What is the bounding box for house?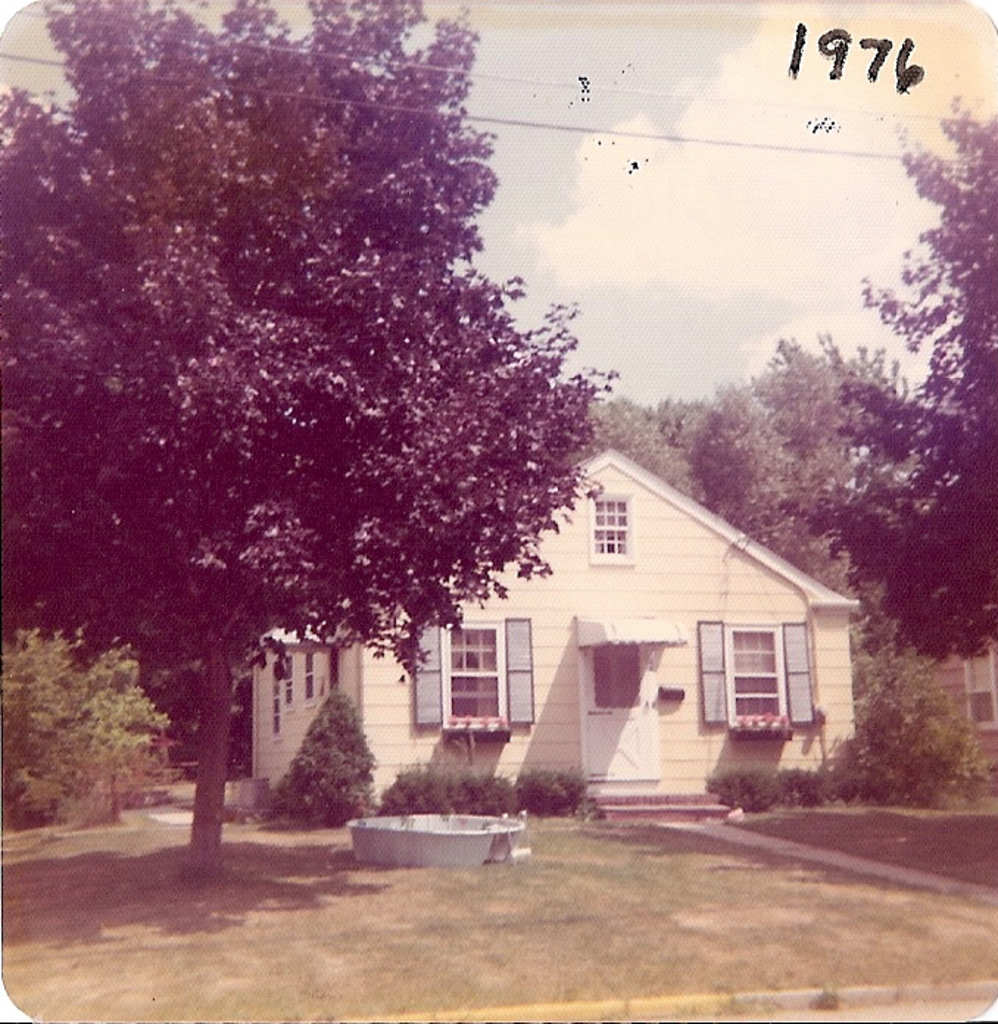
[225, 438, 857, 819].
